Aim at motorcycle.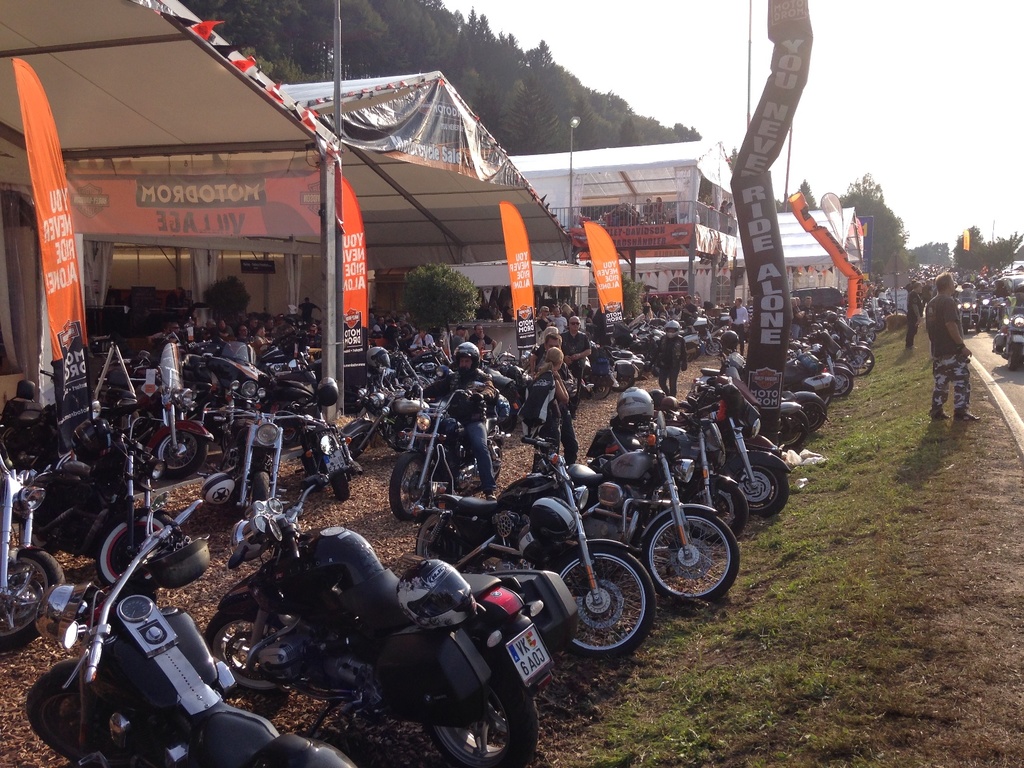
Aimed at Rect(199, 543, 552, 751).
